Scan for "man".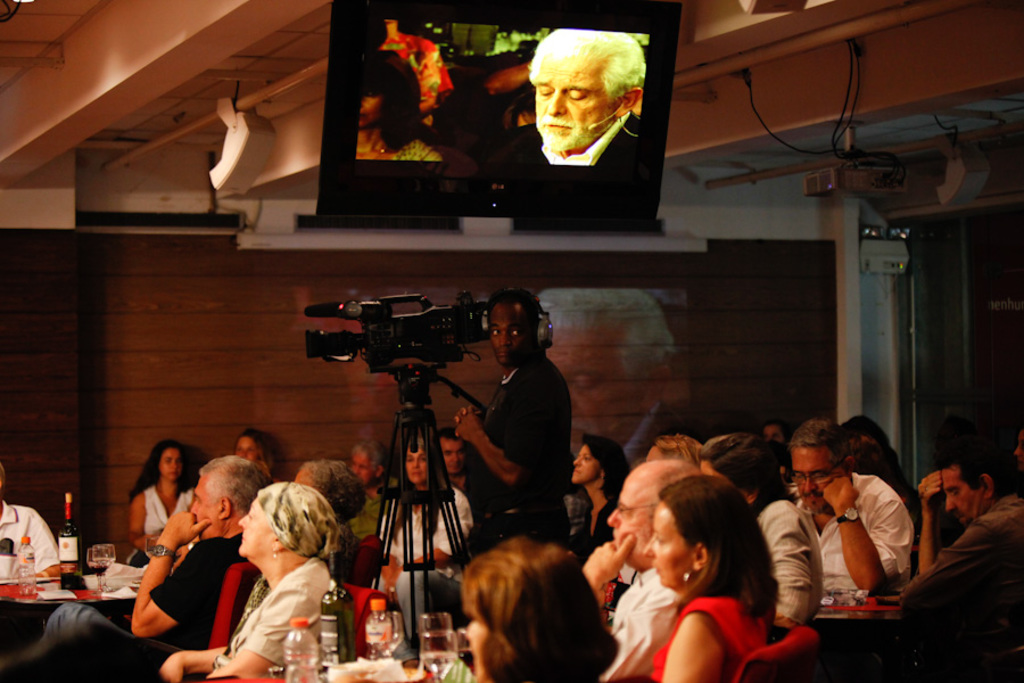
Scan result: (455,288,575,550).
